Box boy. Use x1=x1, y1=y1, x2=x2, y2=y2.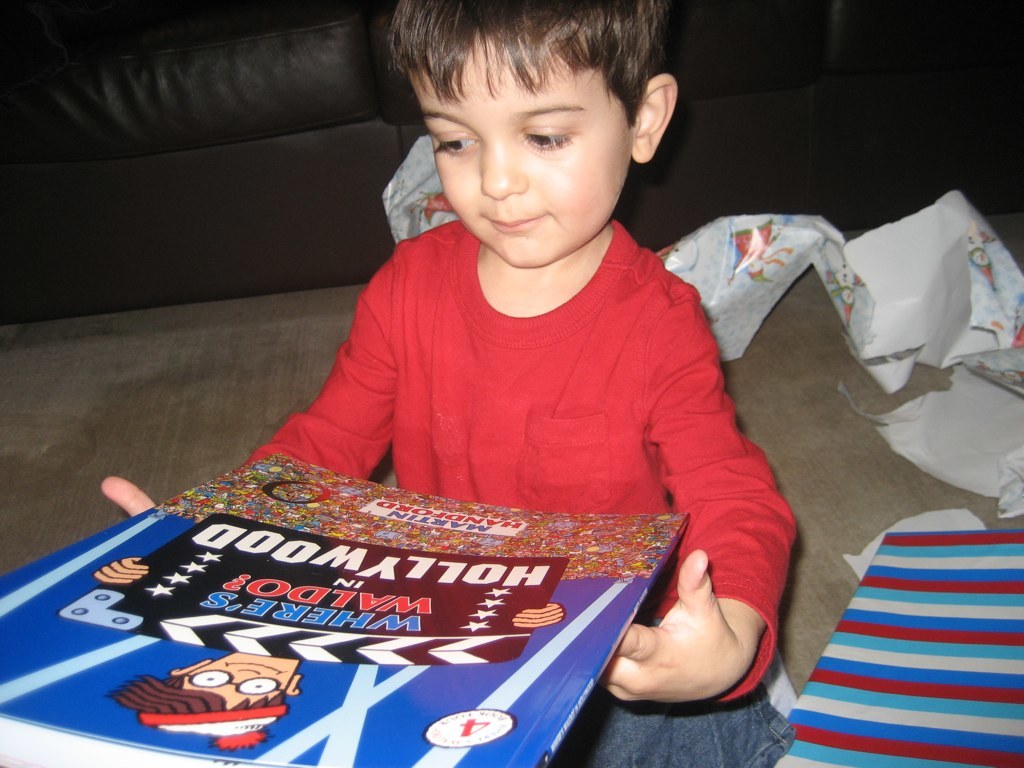
x1=213, y1=14, x2=823, y2=661.
